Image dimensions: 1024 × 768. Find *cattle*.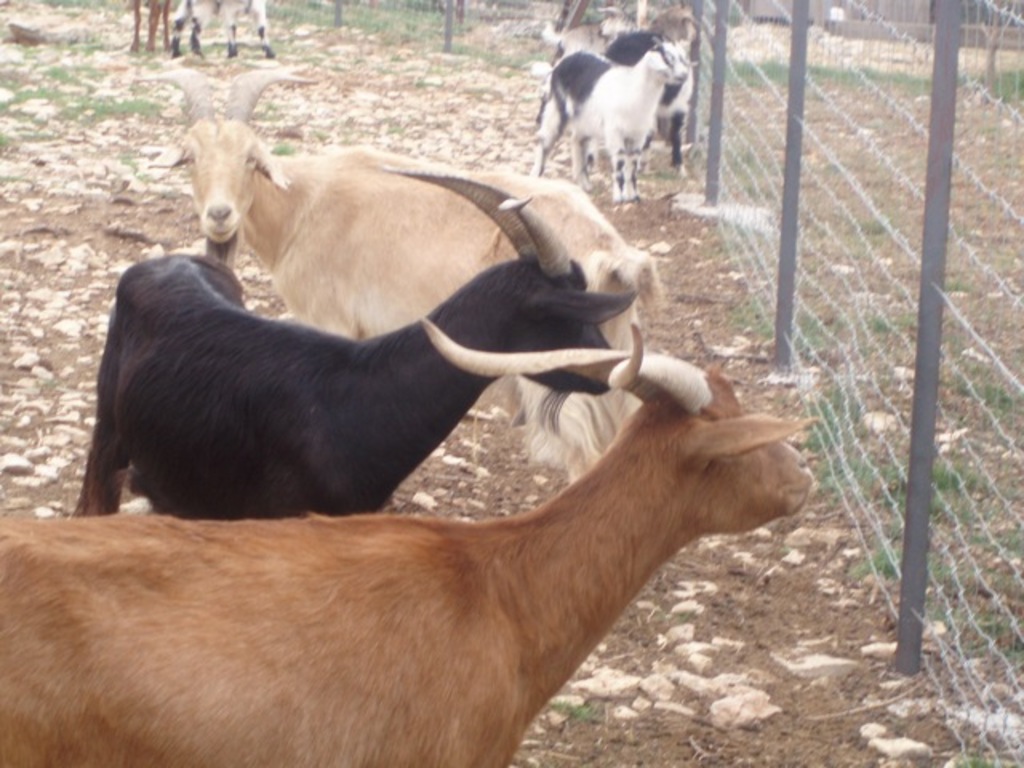
{"x1": 170, "y1": 0, "x2": 282, "y2": 54}.
